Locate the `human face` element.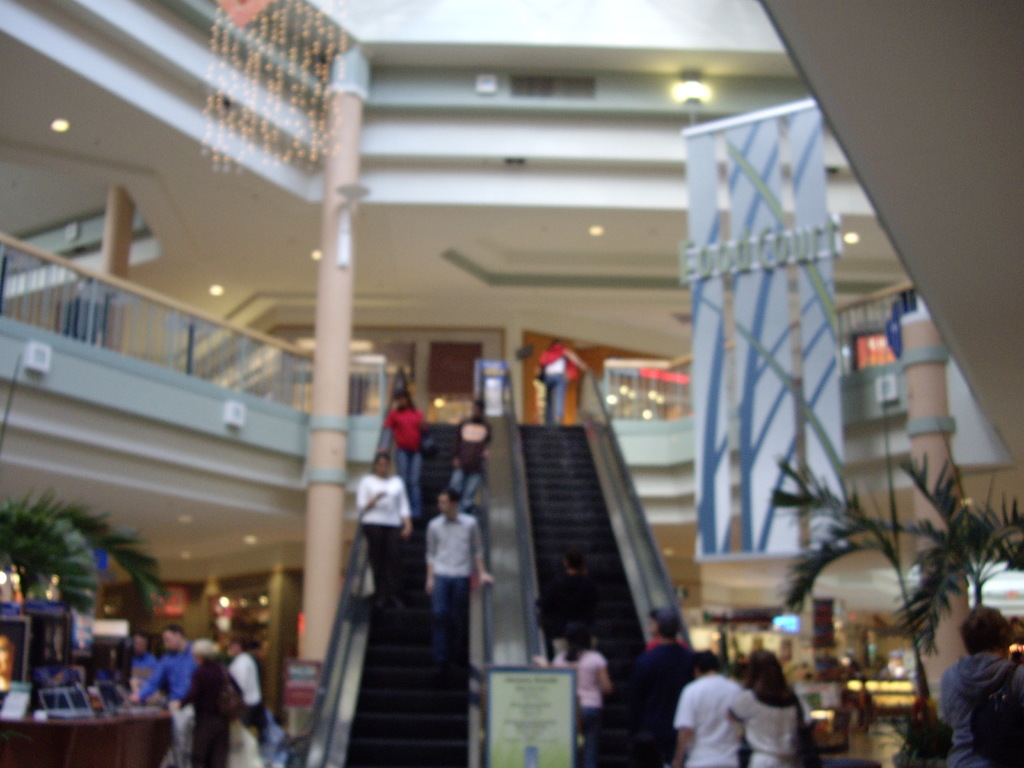
Element bbox: [left=436, top=496, right=449, bottom=515].
